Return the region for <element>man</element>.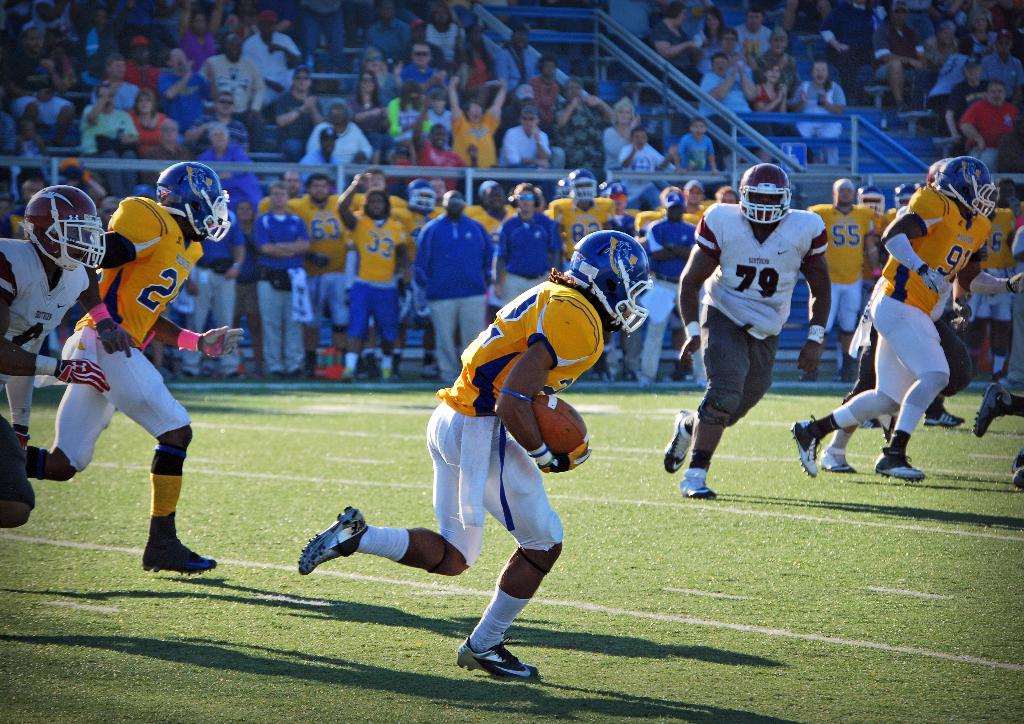
BBox(981, 28, 1023, 88).
